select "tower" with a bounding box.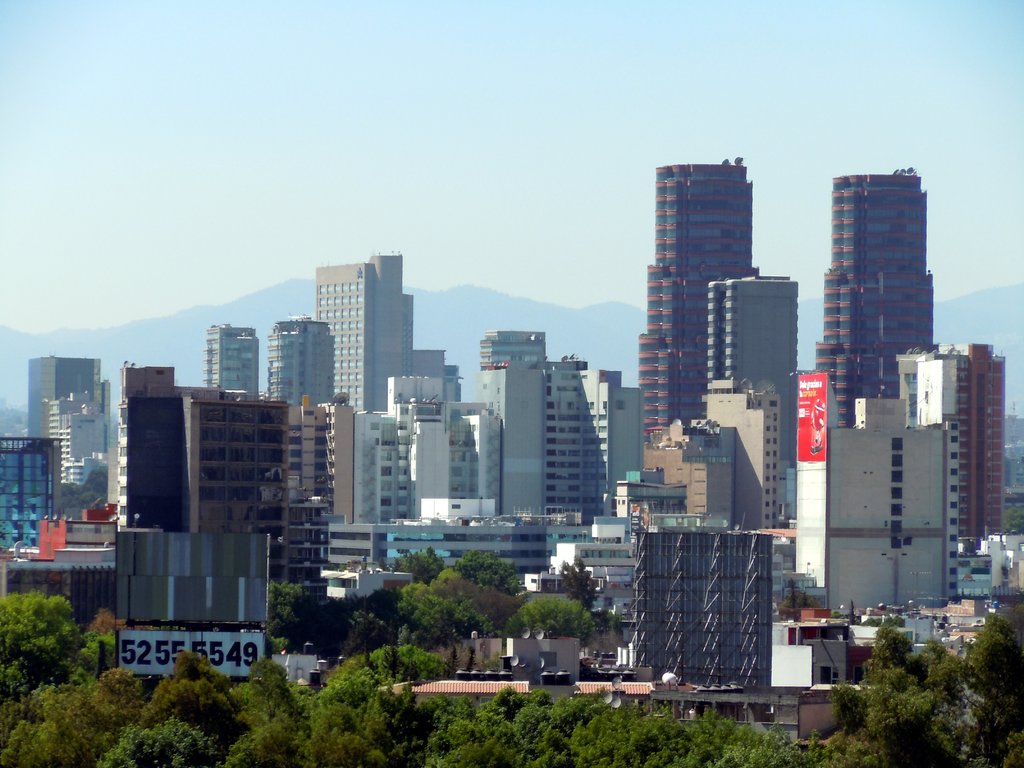
[547, 362, 639, 514].
